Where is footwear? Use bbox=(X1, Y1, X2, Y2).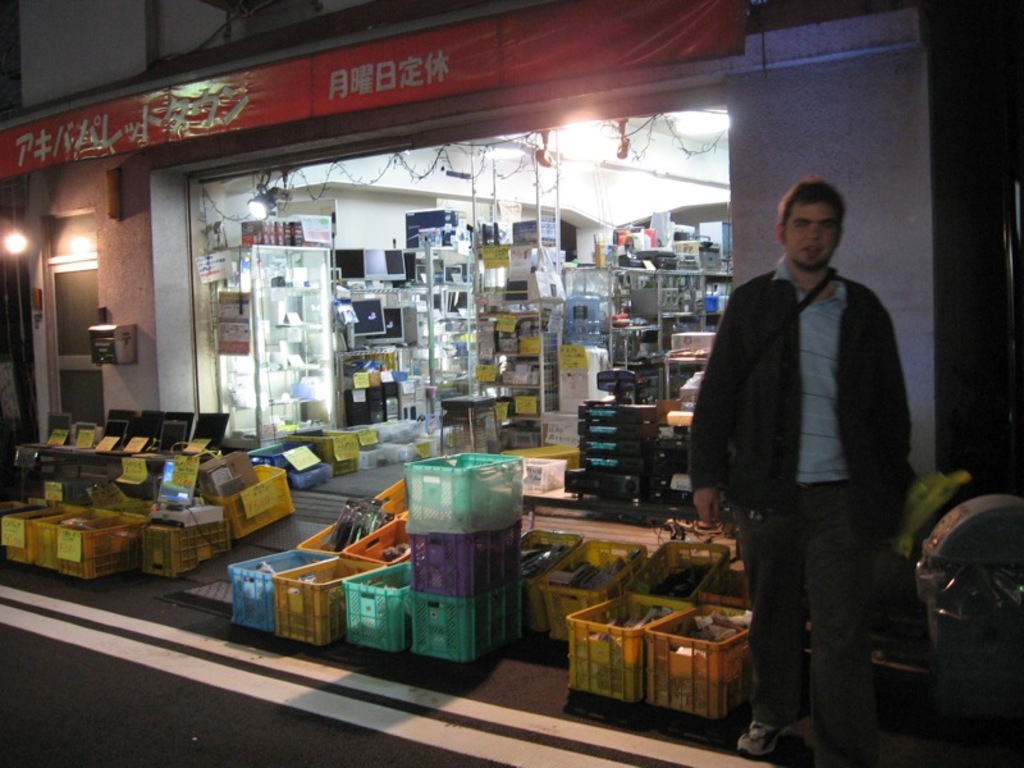
bbox=(826, 748, 867, 767).
